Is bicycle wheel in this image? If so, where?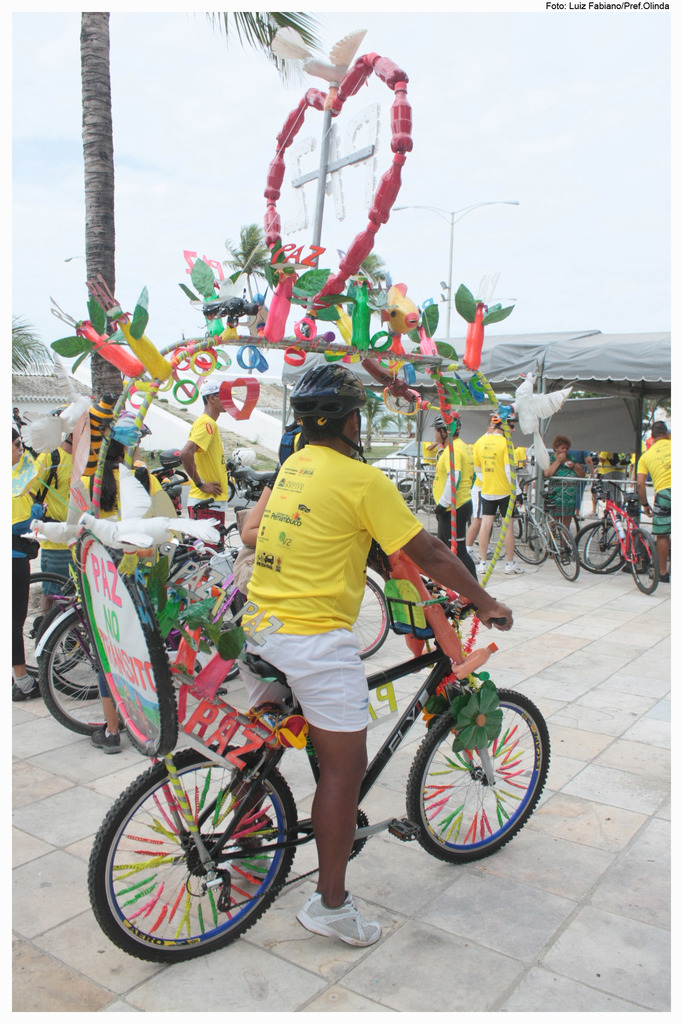
Yes, at bbox(506, 494, 542, 567).
